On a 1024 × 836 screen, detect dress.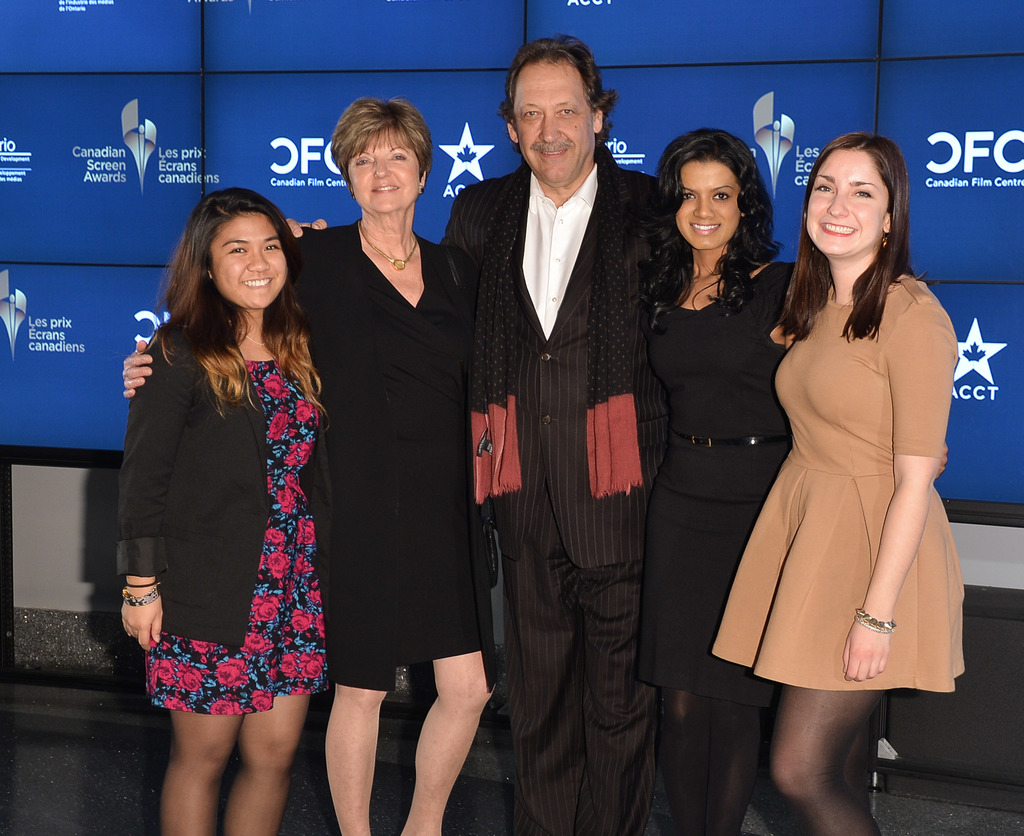
detection(641, 253, 797, 700).
